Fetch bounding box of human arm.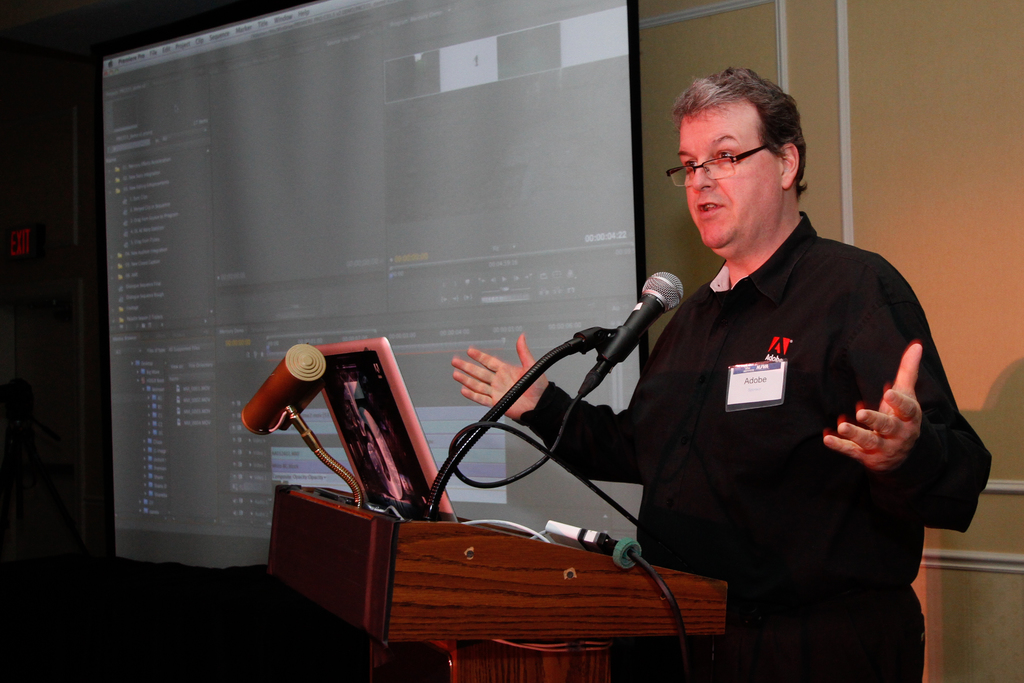
Bbox: <bbox>451, 331, 645, 488</bbox>.
